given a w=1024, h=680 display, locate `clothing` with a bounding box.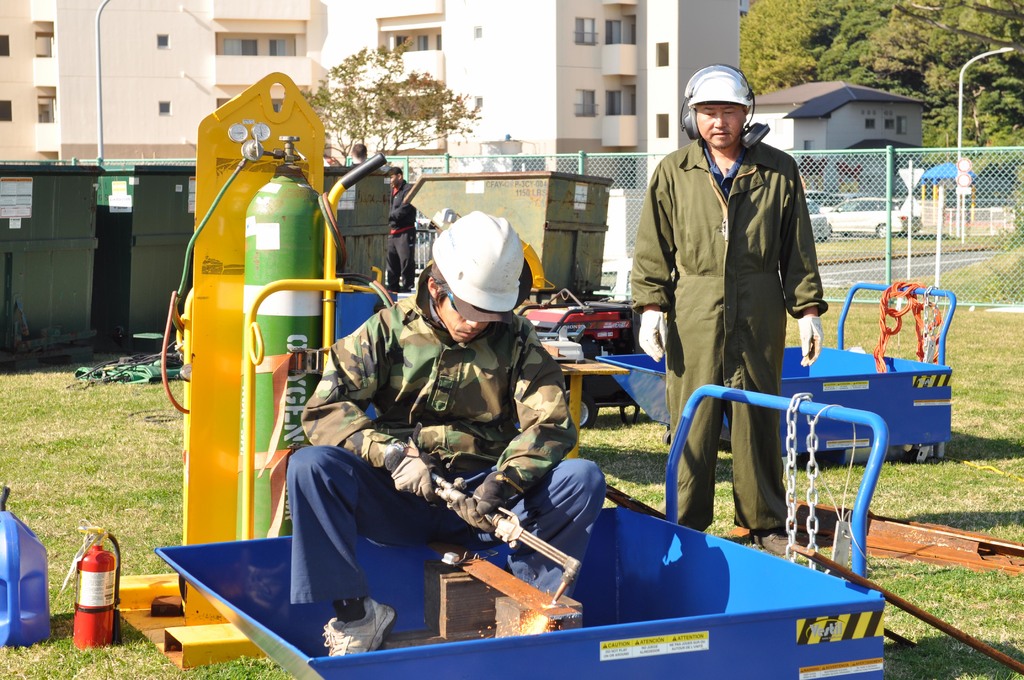
Located: [left=252, top=263, right=596, bottom=620].
